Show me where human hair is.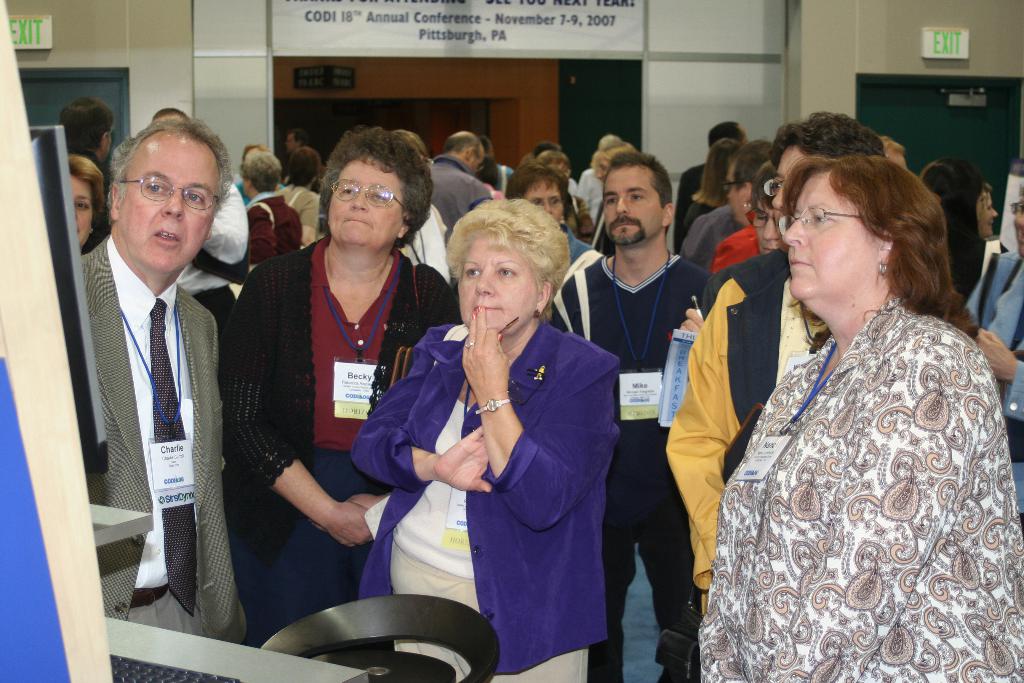
human hair is at box=[285, 145, 318, 190].
